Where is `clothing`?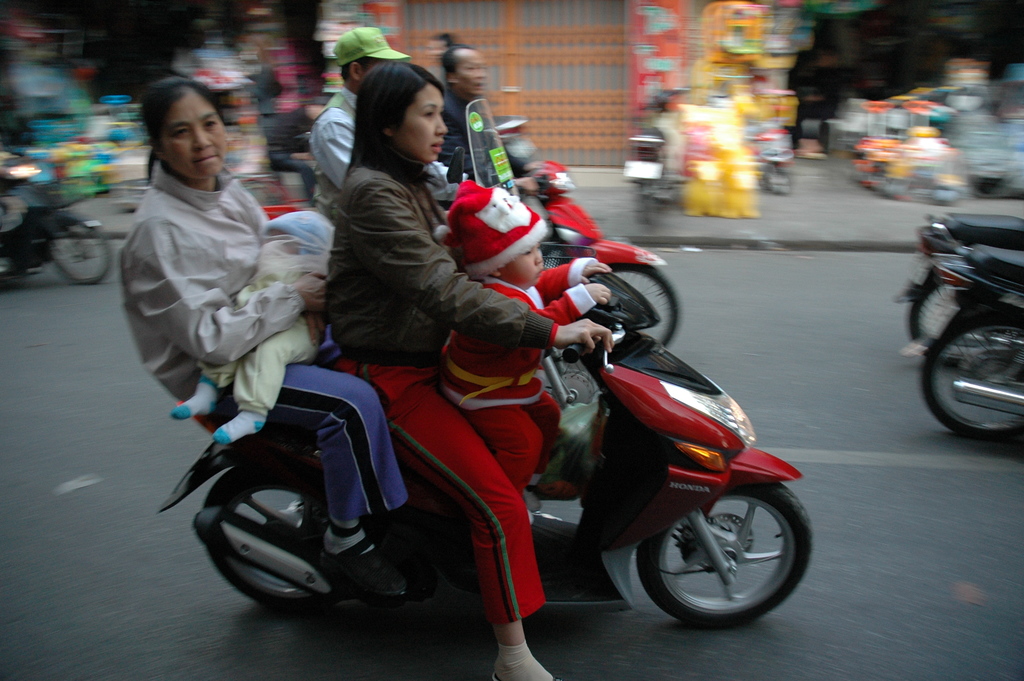
region(333, 165, 552, 376).
